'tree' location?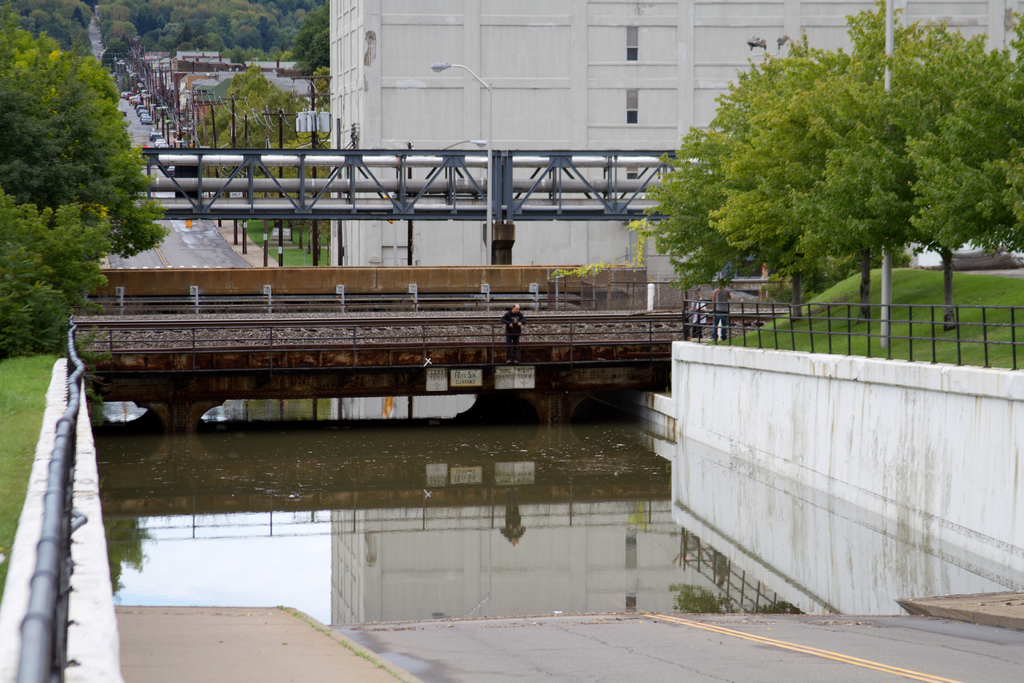
pyautogui.locateOnScreen(0, 5, 166, 371)
